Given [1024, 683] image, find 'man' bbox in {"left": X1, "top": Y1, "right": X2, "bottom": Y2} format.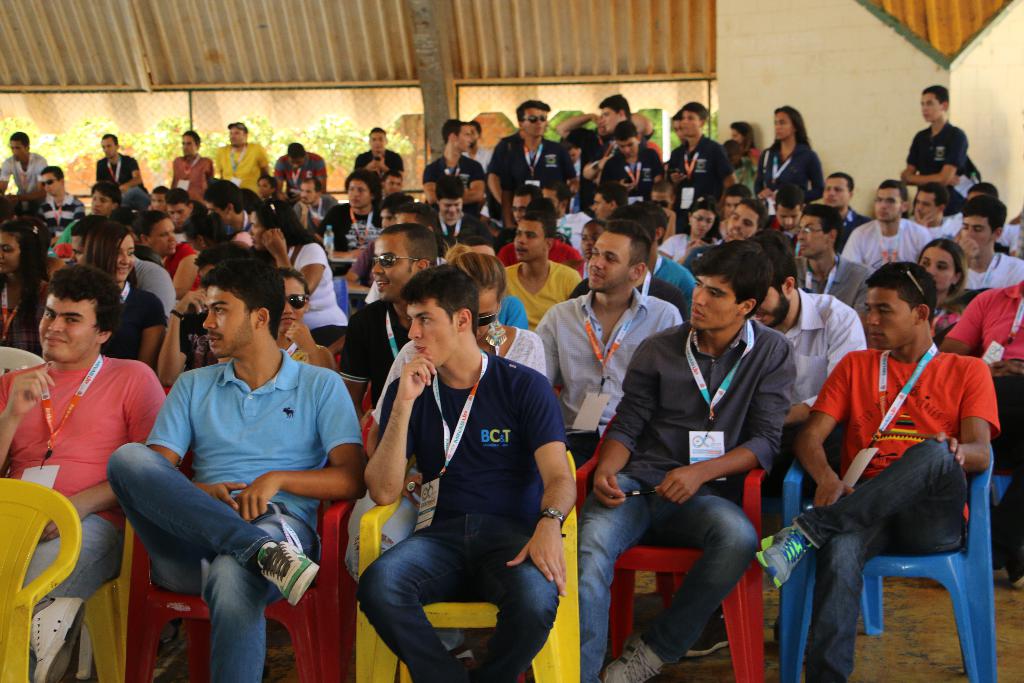
{"left": 431, "top": 183, "right": 497, "bottom": 249}.
